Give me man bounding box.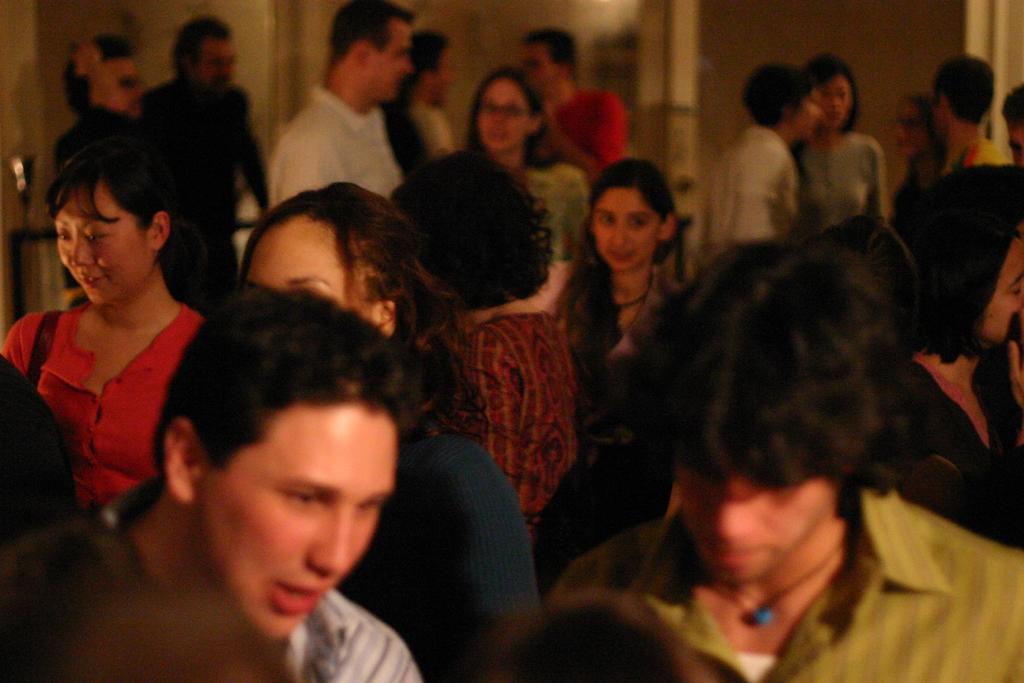
region(518, 26, 623, 177).
